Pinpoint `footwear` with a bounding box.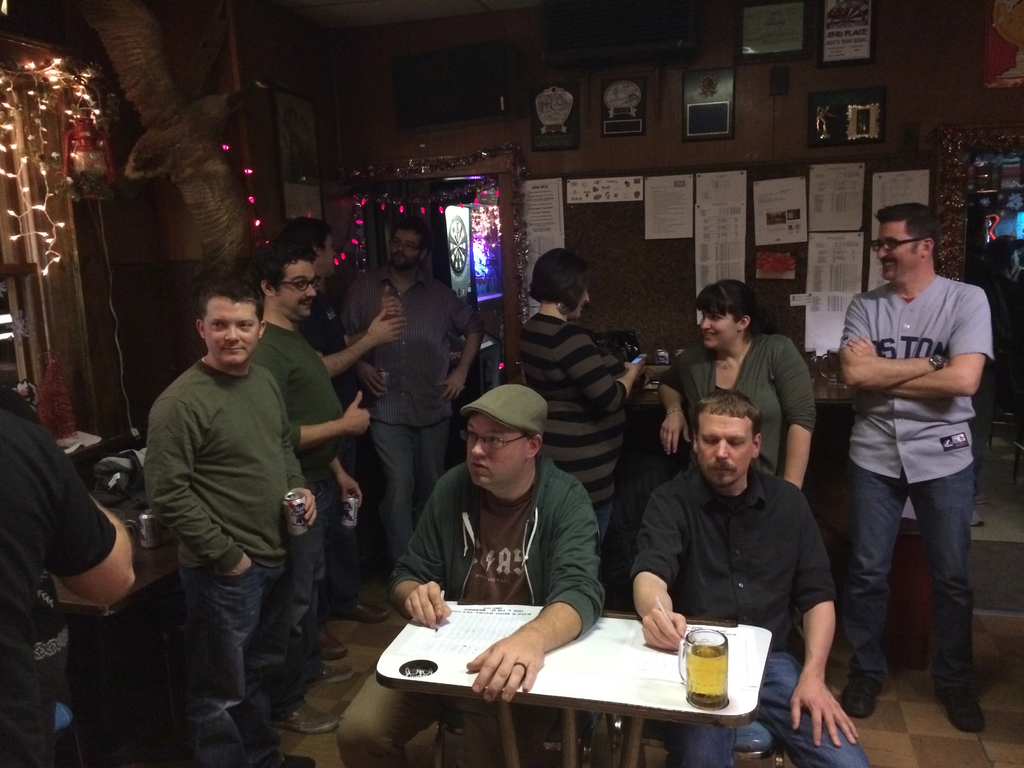
x1=243, y1=750, x2=312, y2=767.
